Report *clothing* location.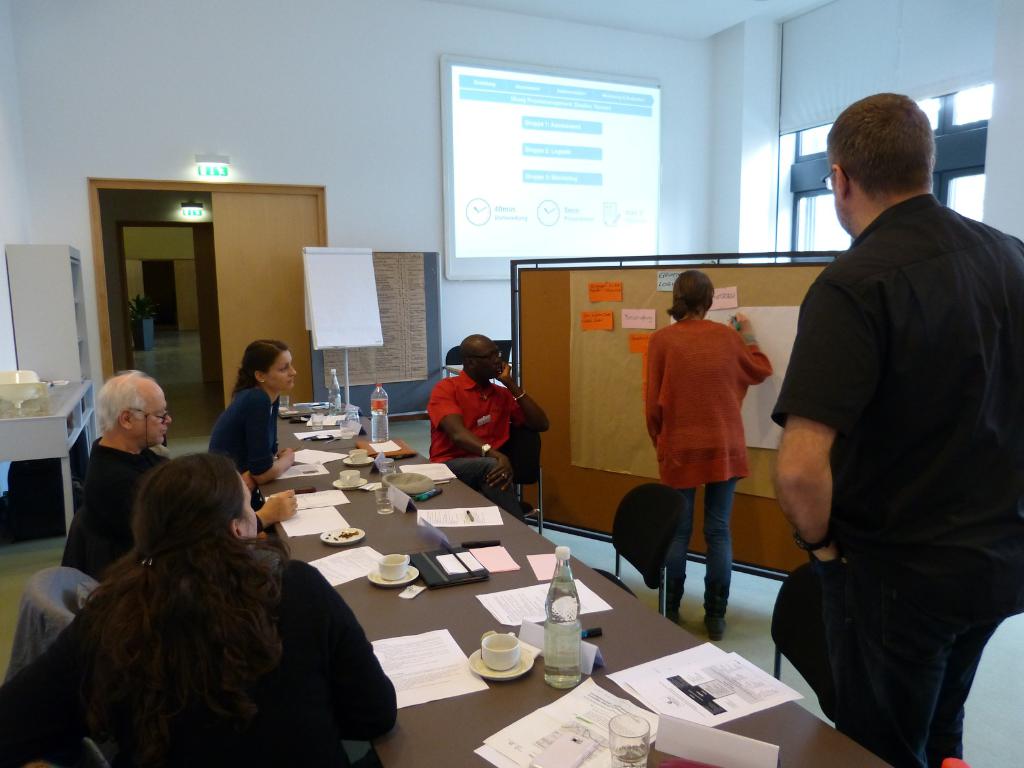
Report: [430,369,537,509].
